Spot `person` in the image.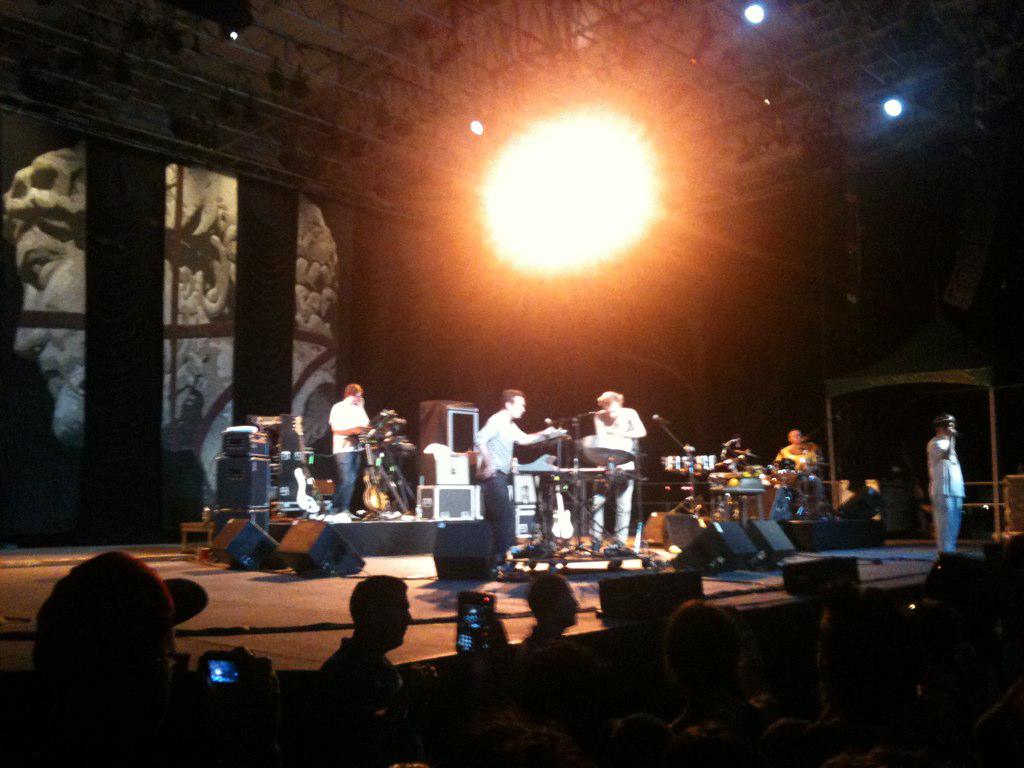
`person` found at x1=660 y1=599 x2=783 y2=767.
